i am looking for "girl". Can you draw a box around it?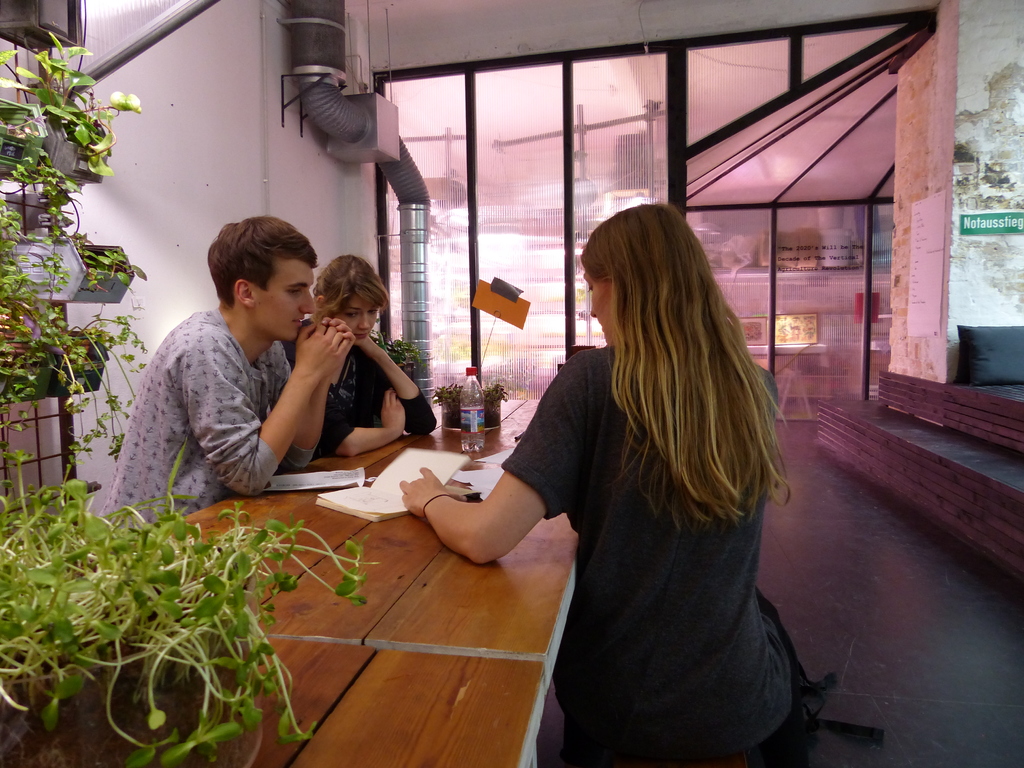
Sure, the bounding box is (x1=287, y1=255, x2=436, y2=454).
